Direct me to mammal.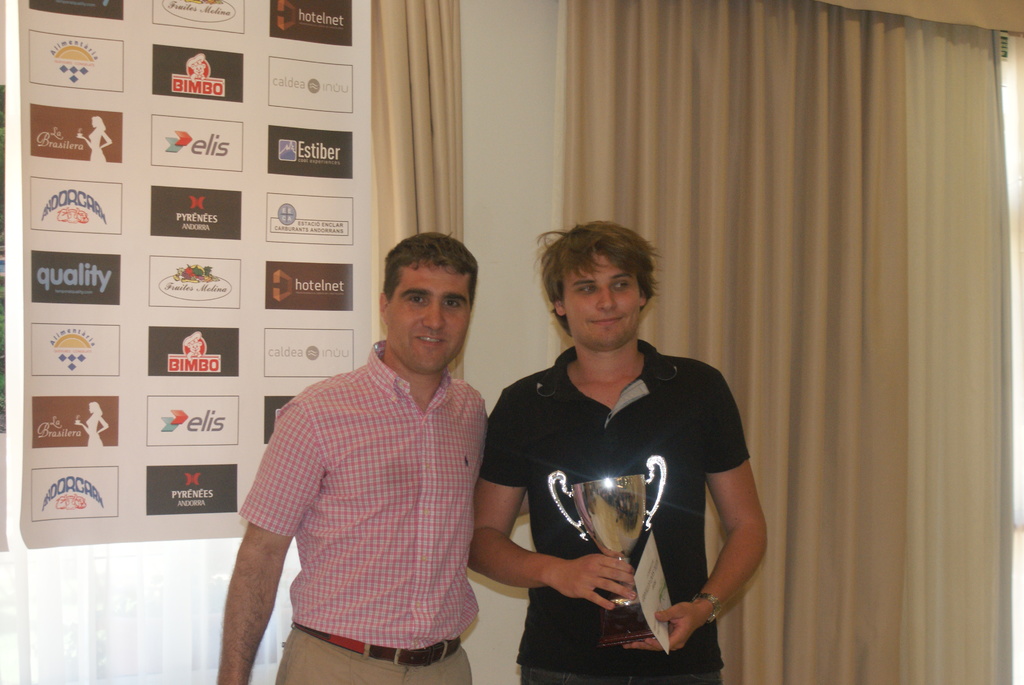
Direction: 218:231:544:684.
